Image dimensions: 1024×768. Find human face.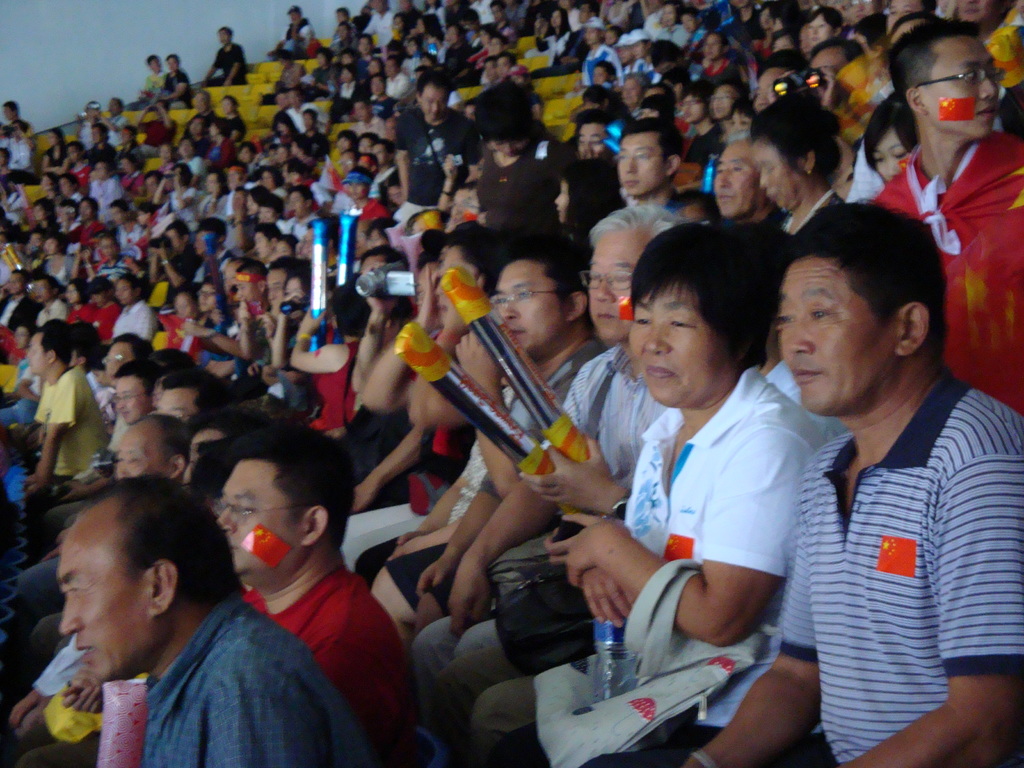
(x1=715, y1=135, x2=758, y2=221).
